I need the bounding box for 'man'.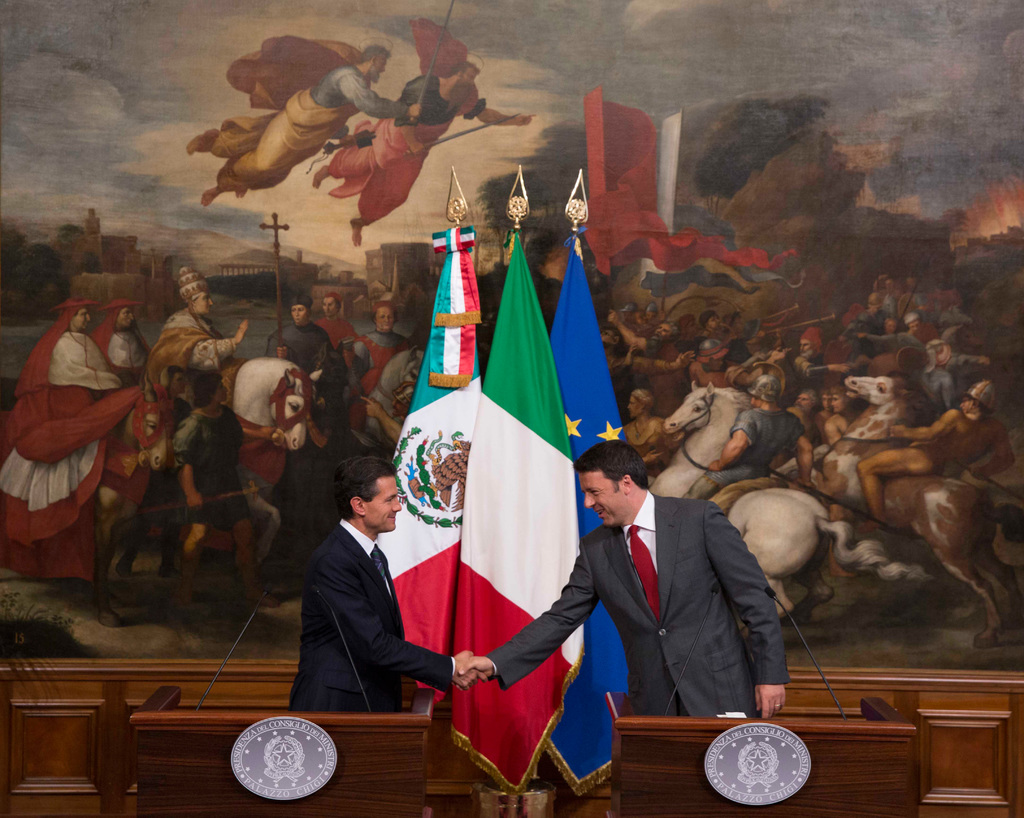
Here it is: rect(704, 312, 726, 341).
